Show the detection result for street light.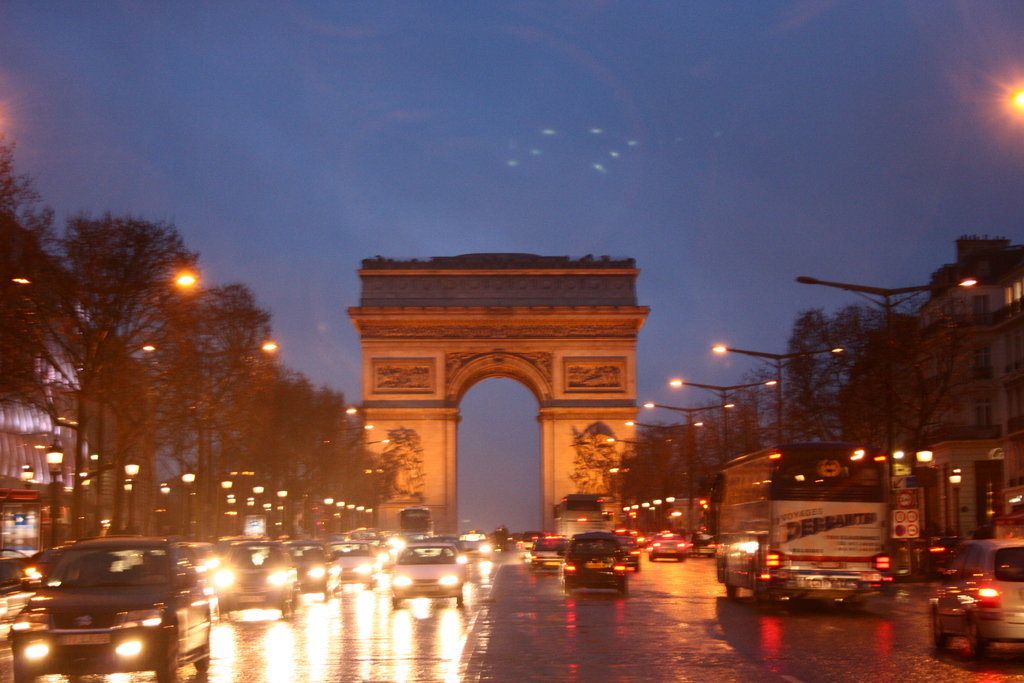
<box>667,375,777,461</box>.
